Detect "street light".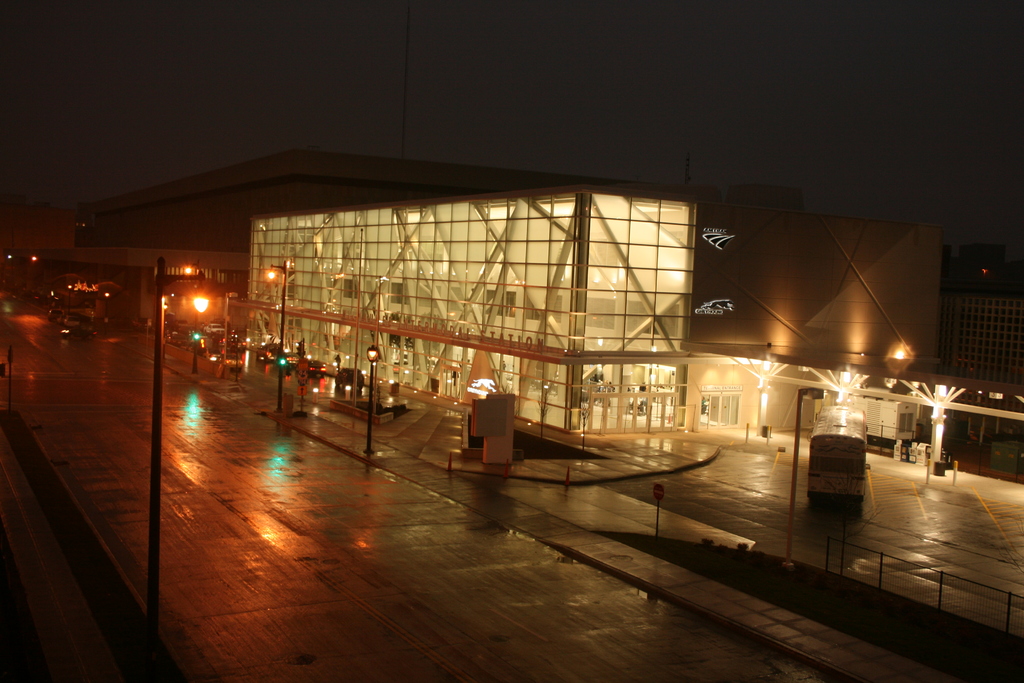
Detected at crop(265, 257, 289, 417).
